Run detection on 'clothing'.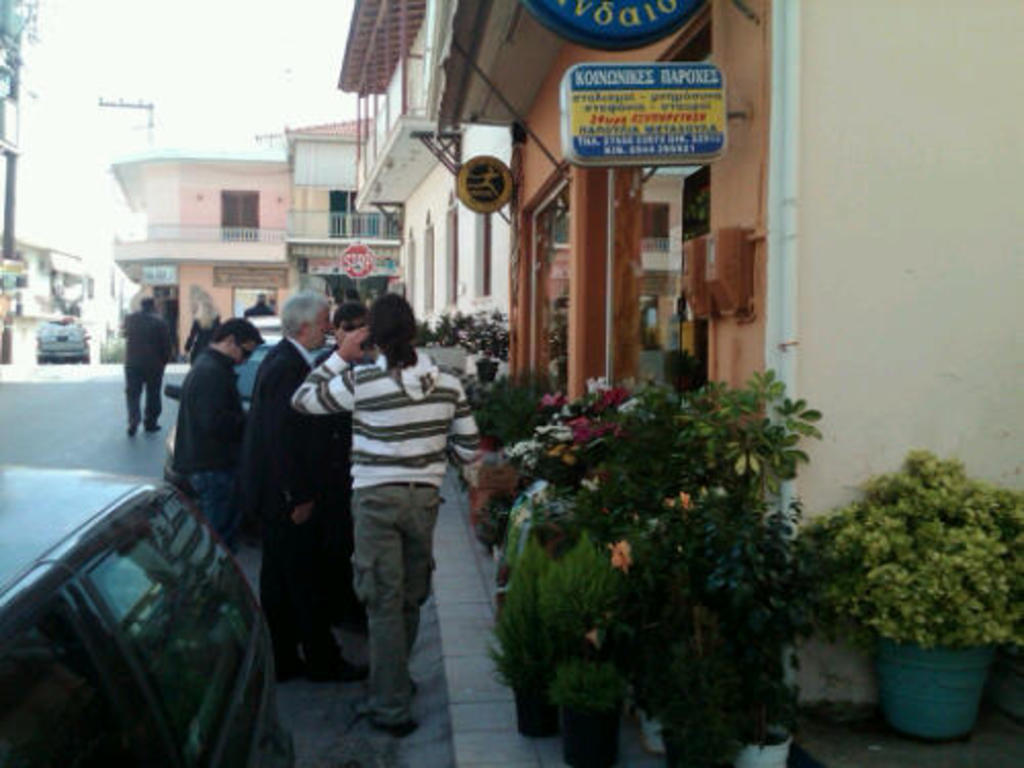
Result: select_region(319, 399, 358, 604).
